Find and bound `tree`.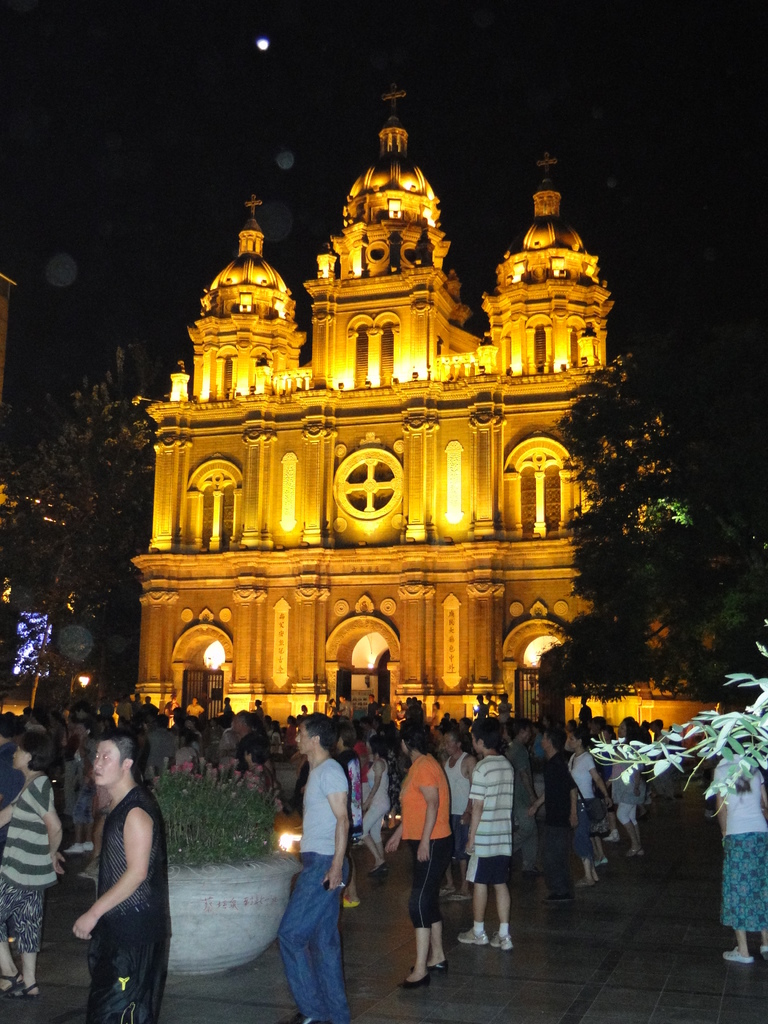
Bound: {"left": 0, "top": 329, "right": 158, "bottom": 724}.
